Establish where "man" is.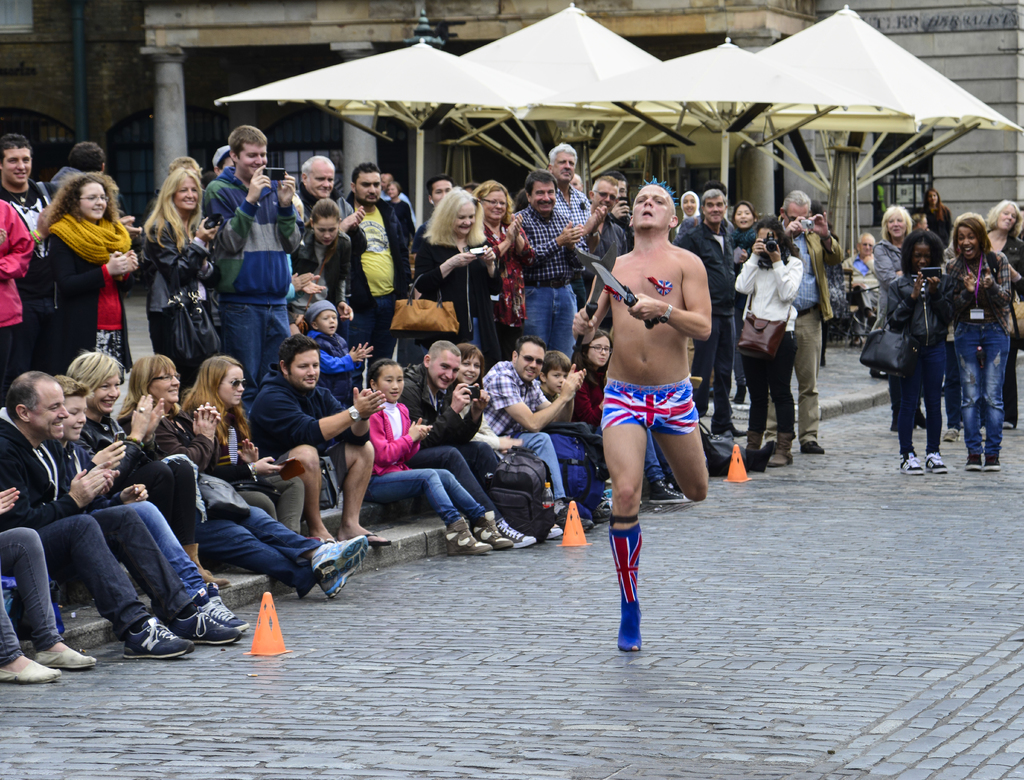
Established at 582 168 627 293.
